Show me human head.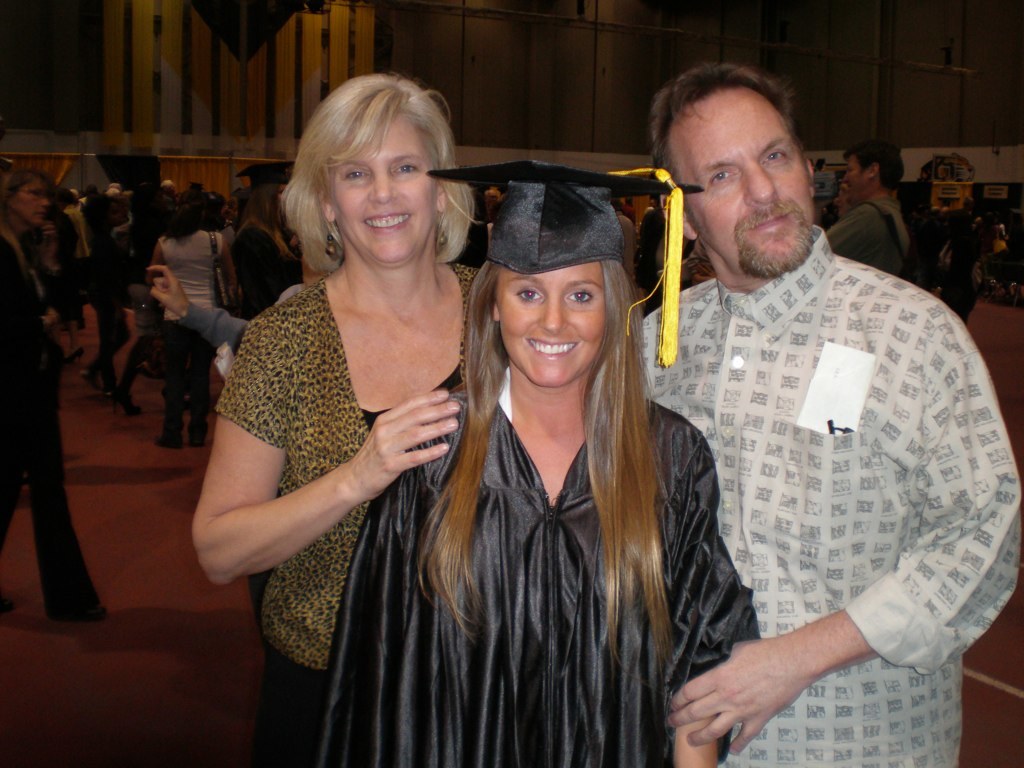
human head is here: box(491, 194, 642, 387).
